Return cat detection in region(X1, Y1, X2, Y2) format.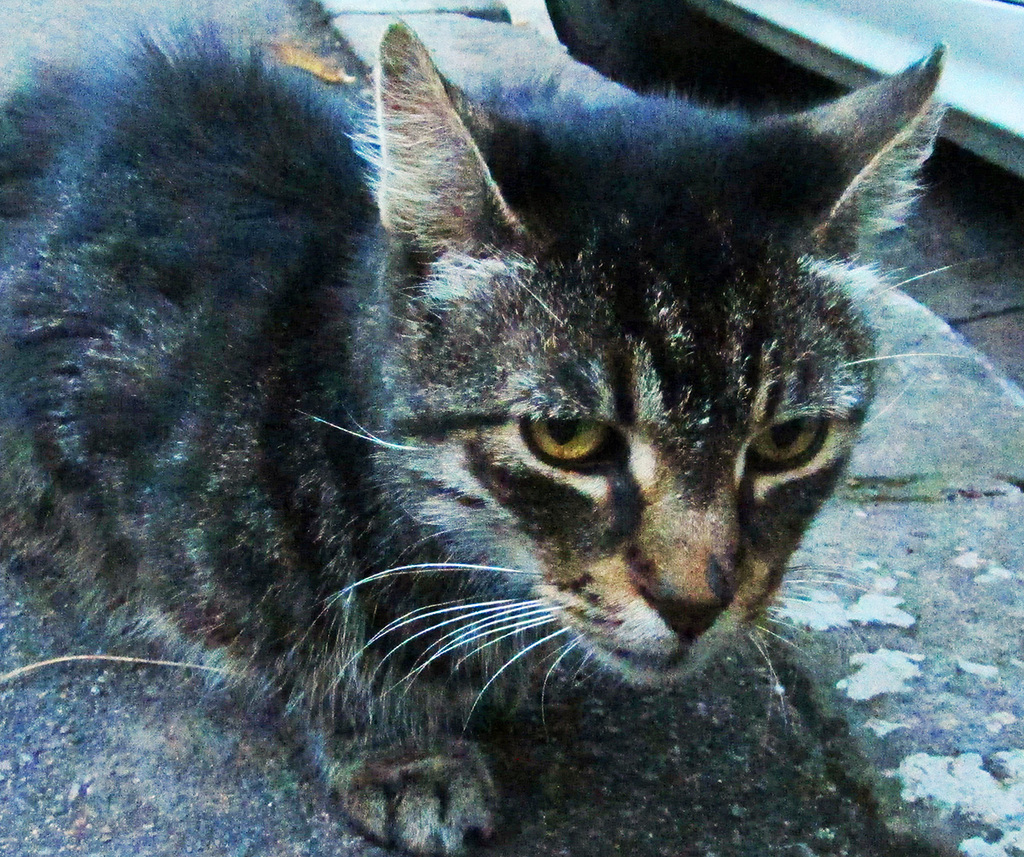
region(0, 20, 964, 856).
